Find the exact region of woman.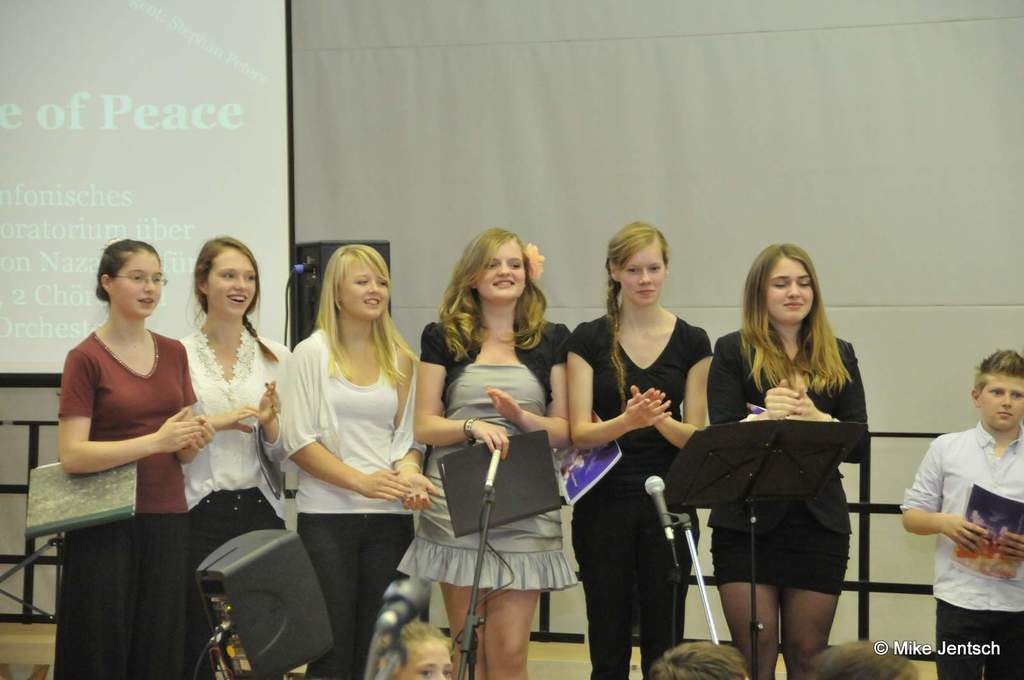
Exact region: [x1=280, y1=244, x2=440, y2=679].
